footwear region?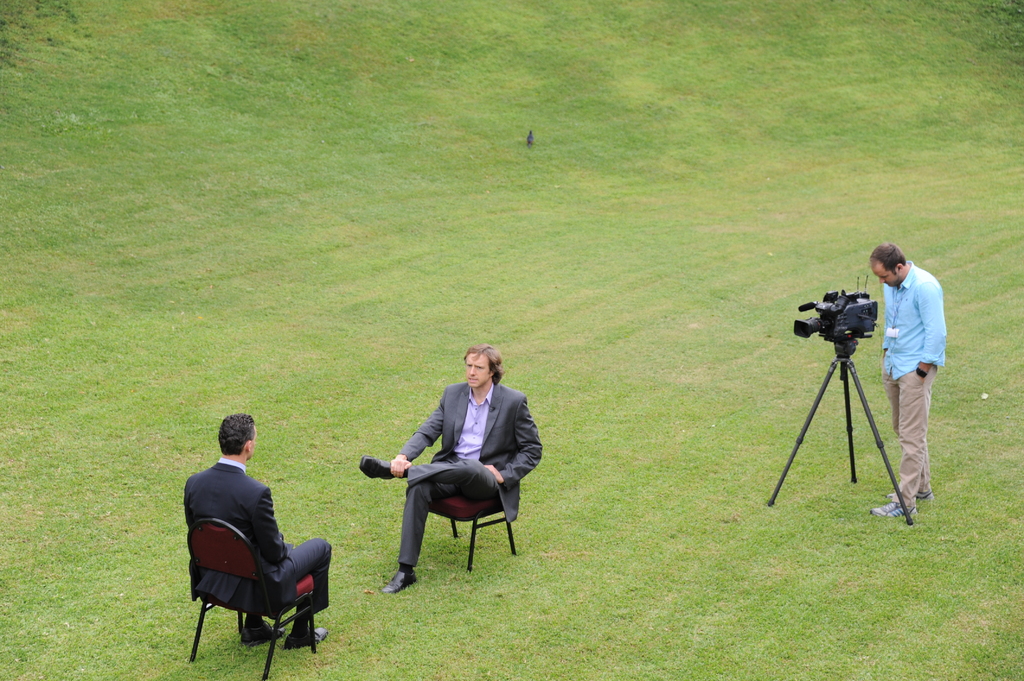
pyautogui.locateOnScreen(886, 487, 934, 500)
